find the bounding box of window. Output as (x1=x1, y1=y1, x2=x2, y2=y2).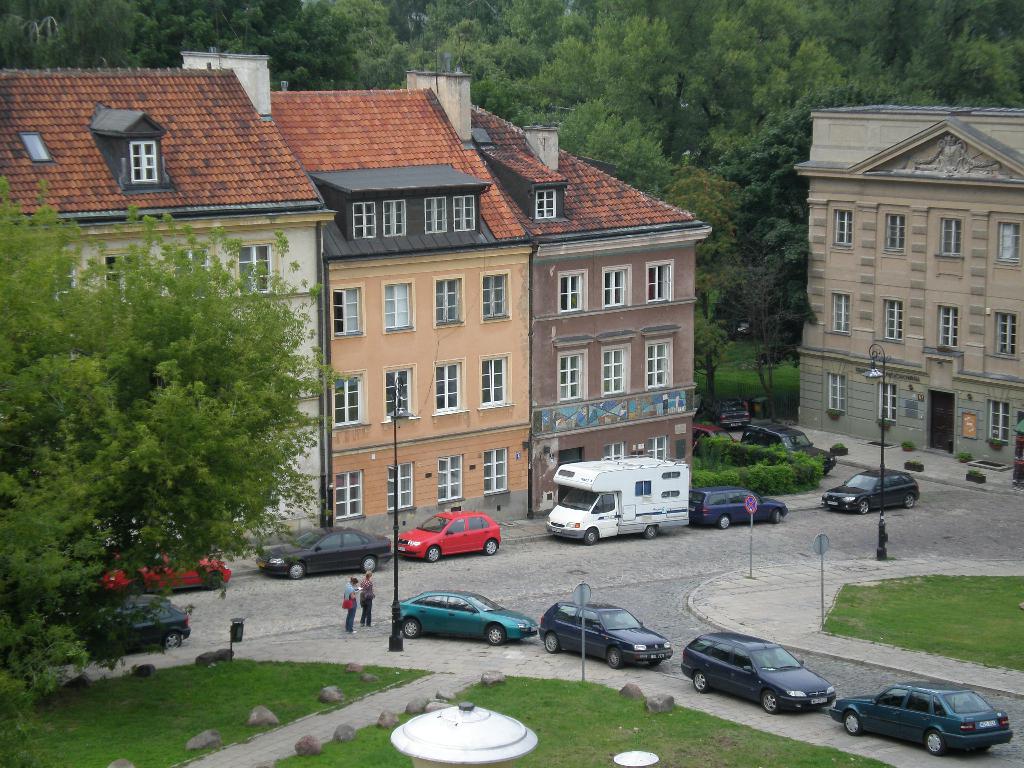
(x1=884, y1=212, x2=903, y2=254).
